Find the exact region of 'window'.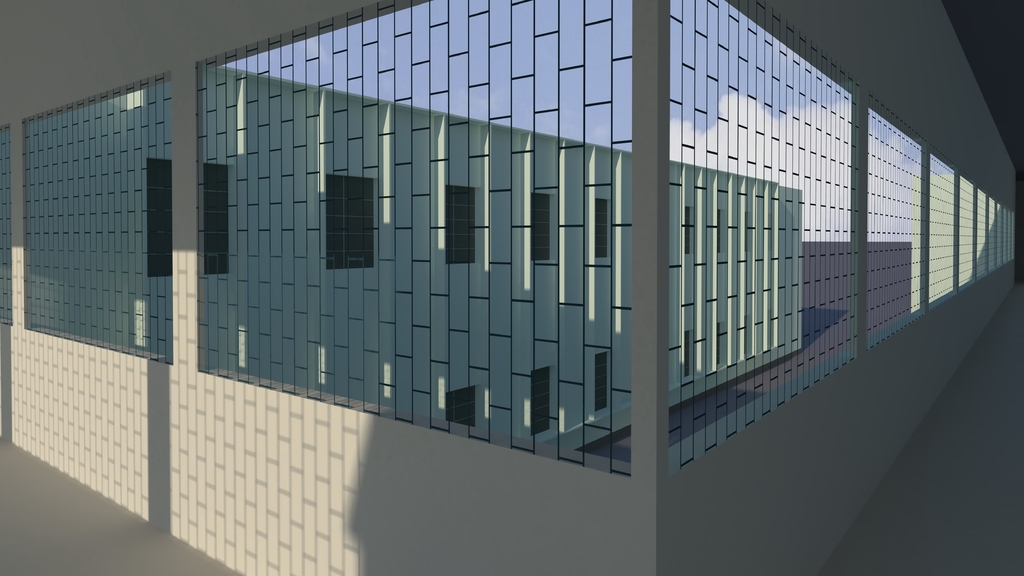
Exact region: [593, 350, 610, 407].
